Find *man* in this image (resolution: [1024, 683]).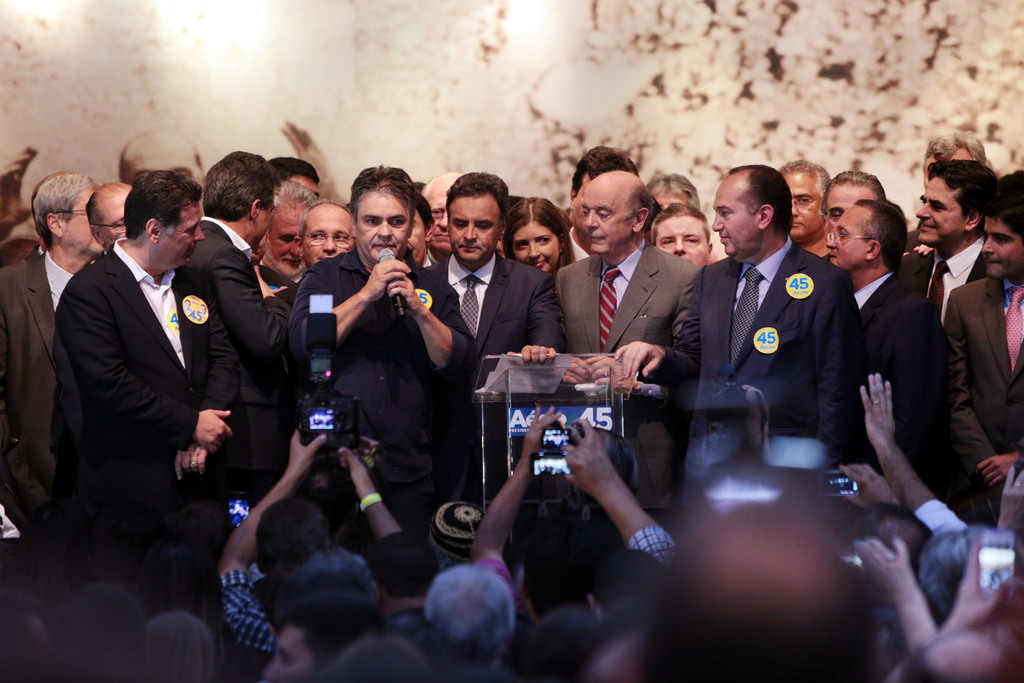
(271,157,322,197).
